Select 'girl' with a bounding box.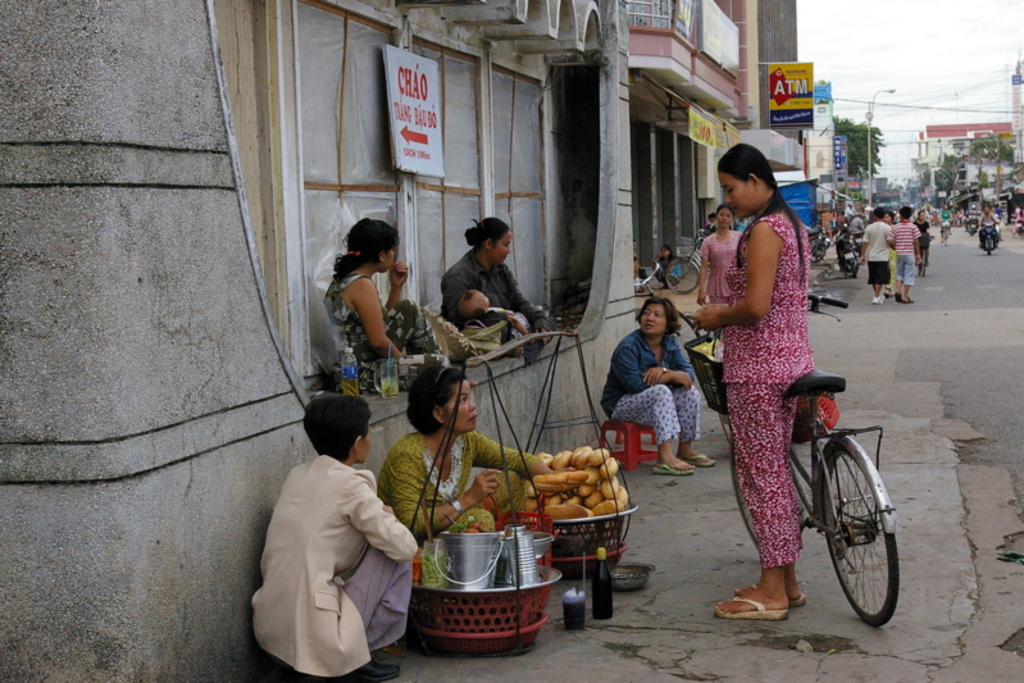
<region>691, 138, 814, 625</region>.
